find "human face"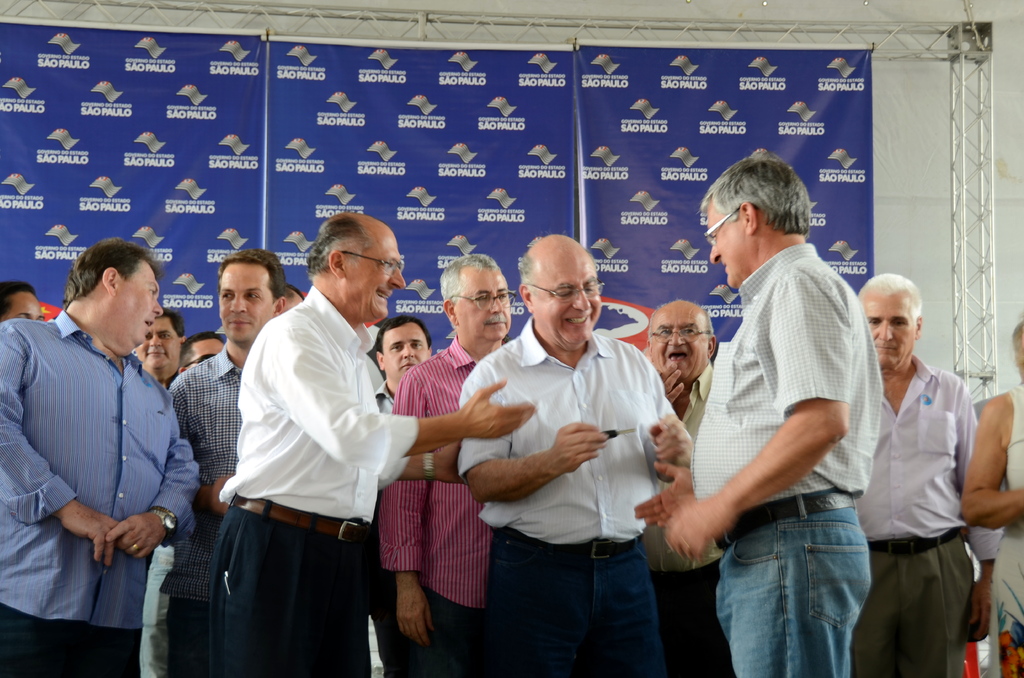
bbox=[3, 286, 47, 320]
